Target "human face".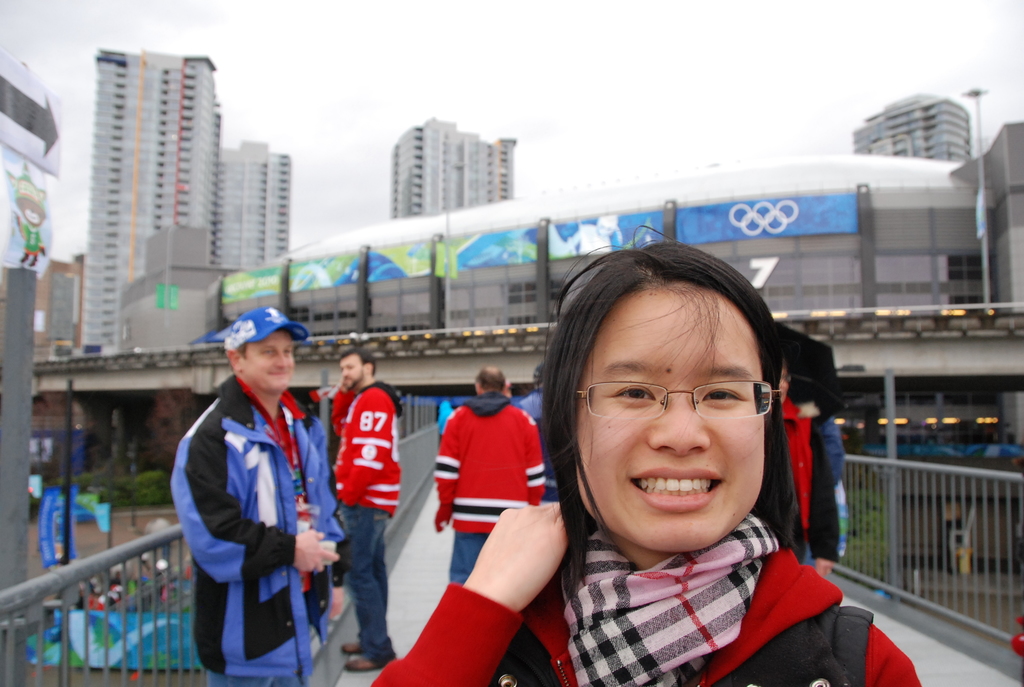
Target region: 241 330 296 396.
